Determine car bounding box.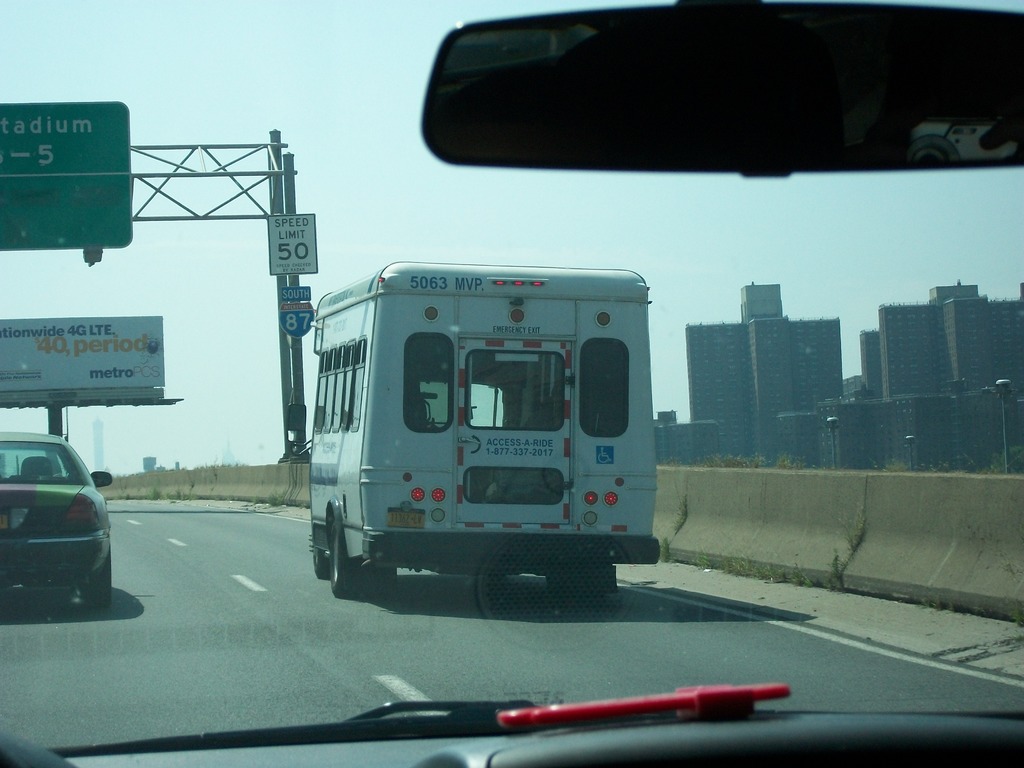
Determined: x1=0, y1=0, x2=1023, y2=767.
